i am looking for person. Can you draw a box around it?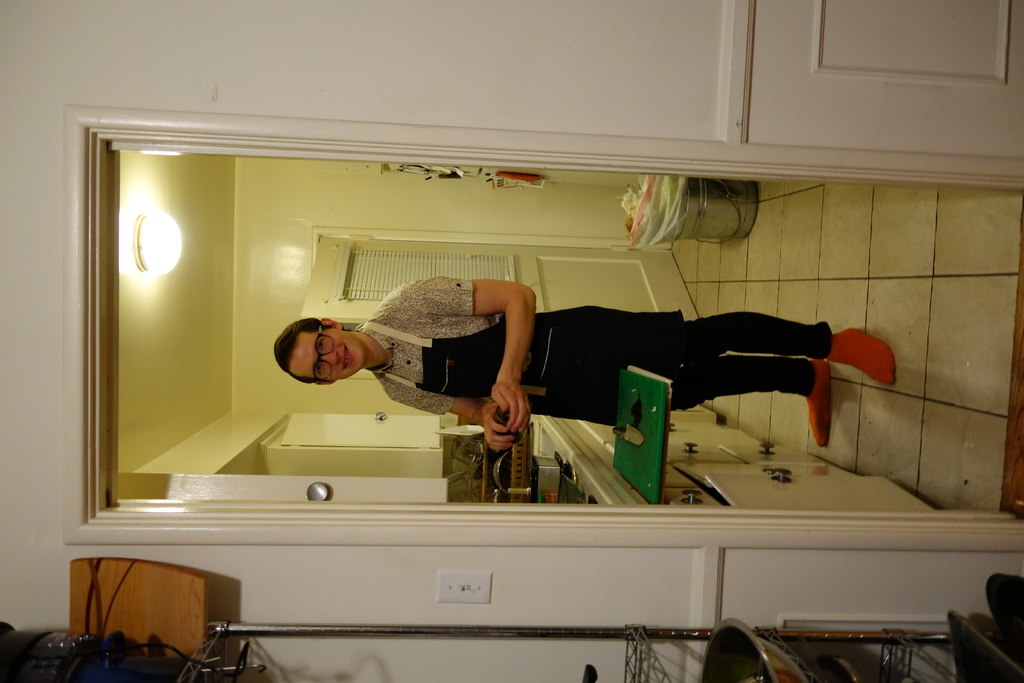
Sure, the bounding box is [269,270,898,452].
